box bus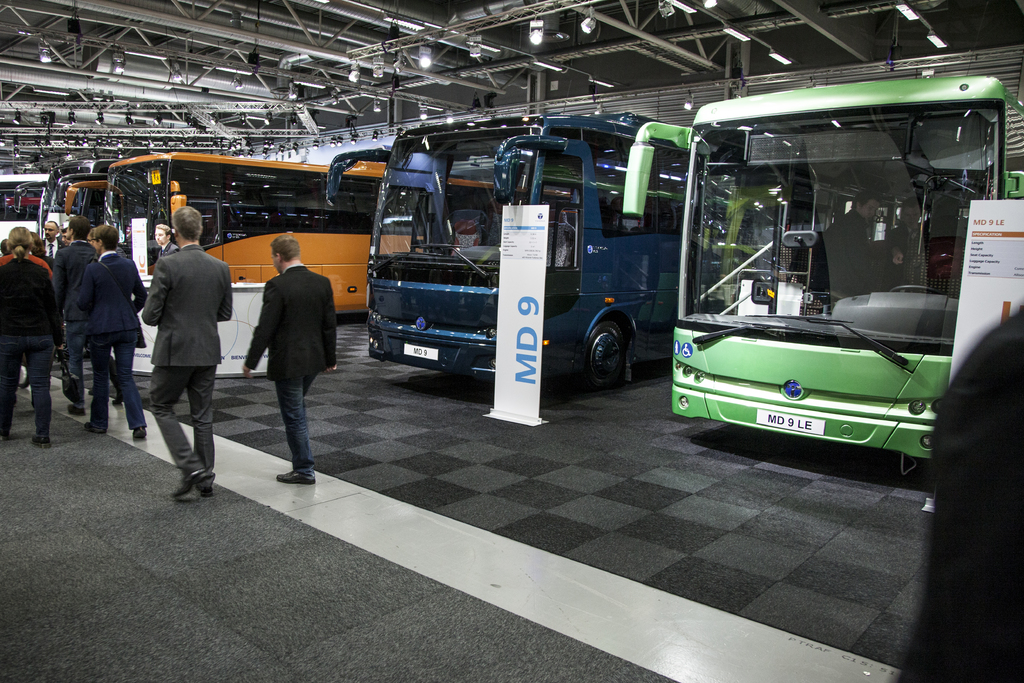
{"x1": 63, "y1": 147, "x2": 573, "y2": 308}
